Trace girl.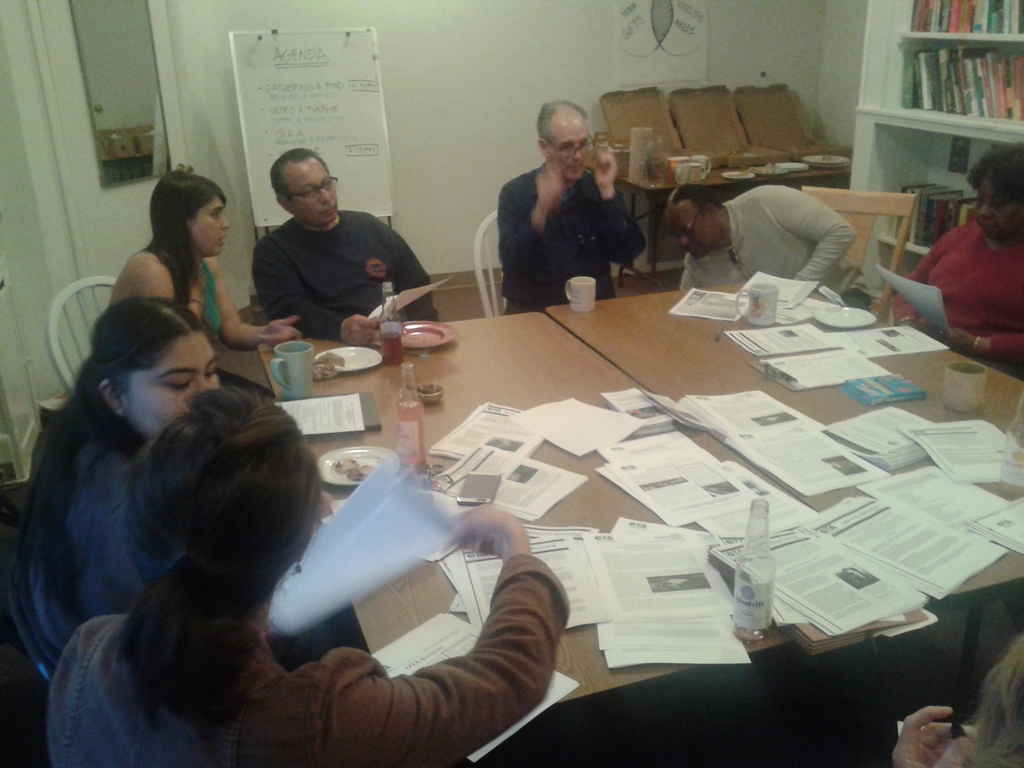
Traced to l=111, t=170, r=302, b=346.
